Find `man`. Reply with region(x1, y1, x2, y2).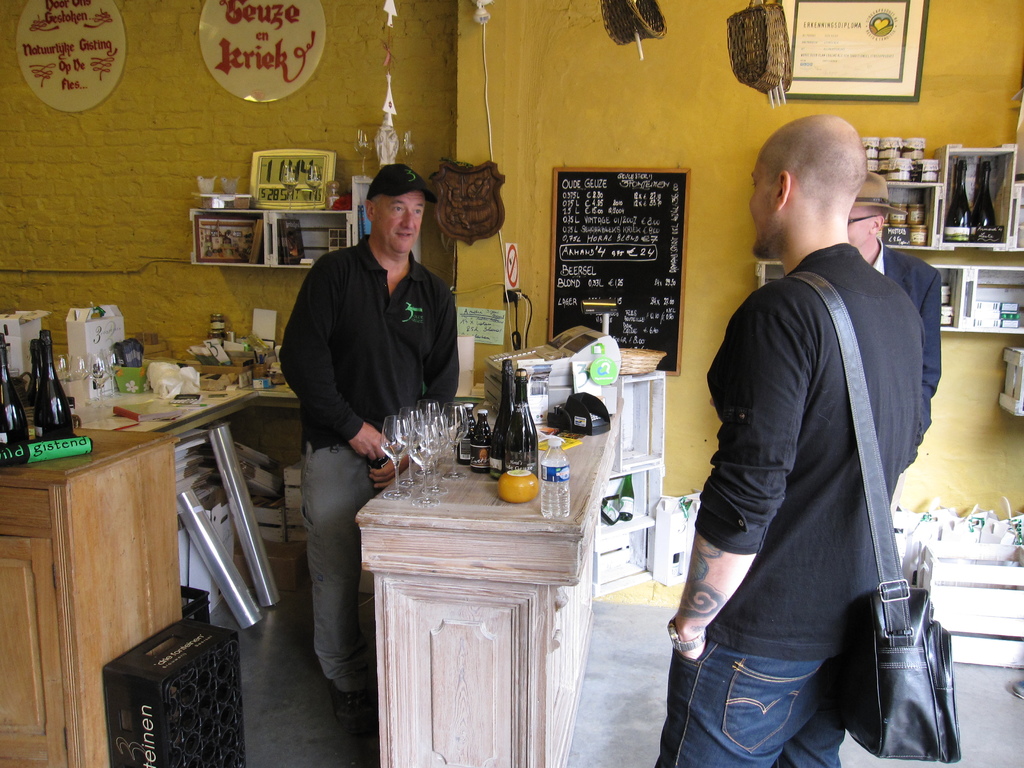
region(845, 170, 949, 438).
